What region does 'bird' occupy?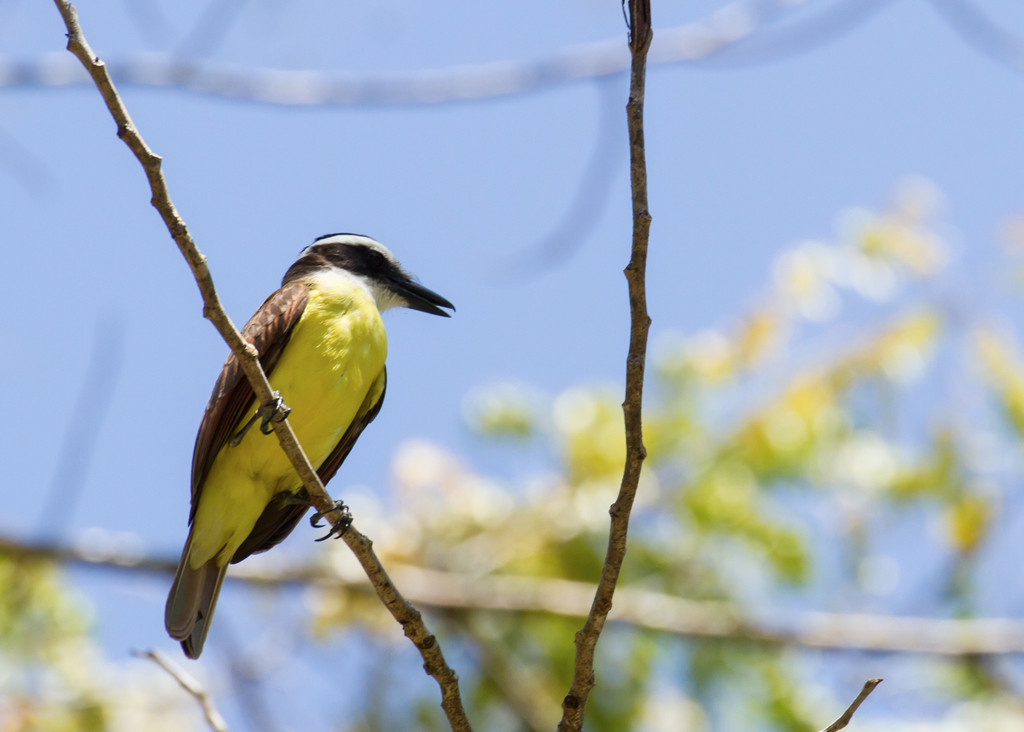
(x1=166, y1=239, x2=439, y2=653).
